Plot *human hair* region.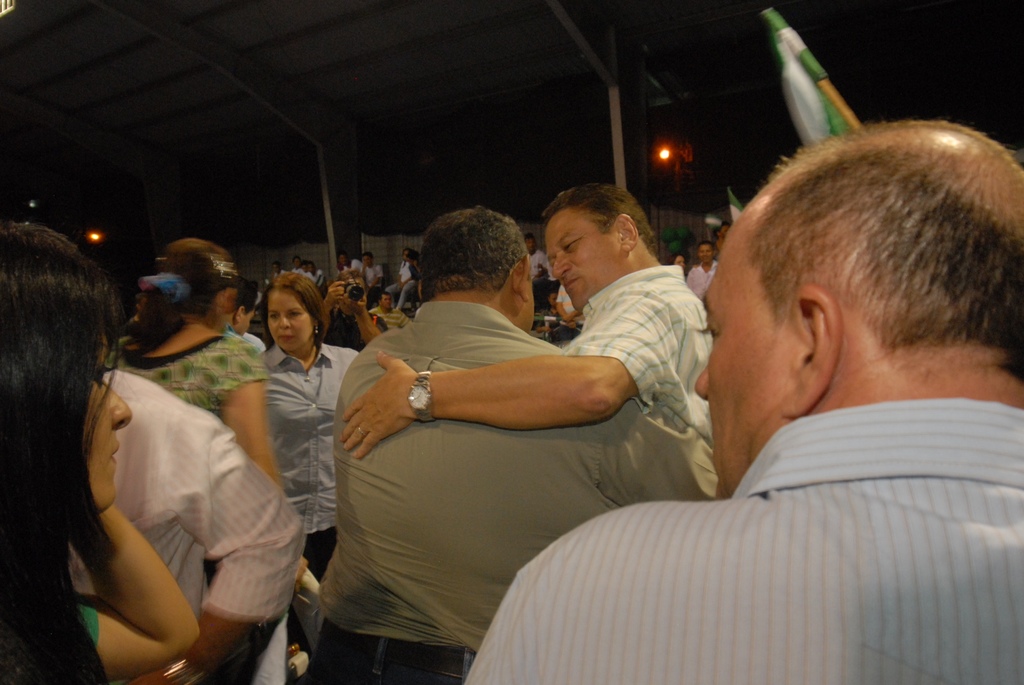
Plotted at [0,221,122,684].
